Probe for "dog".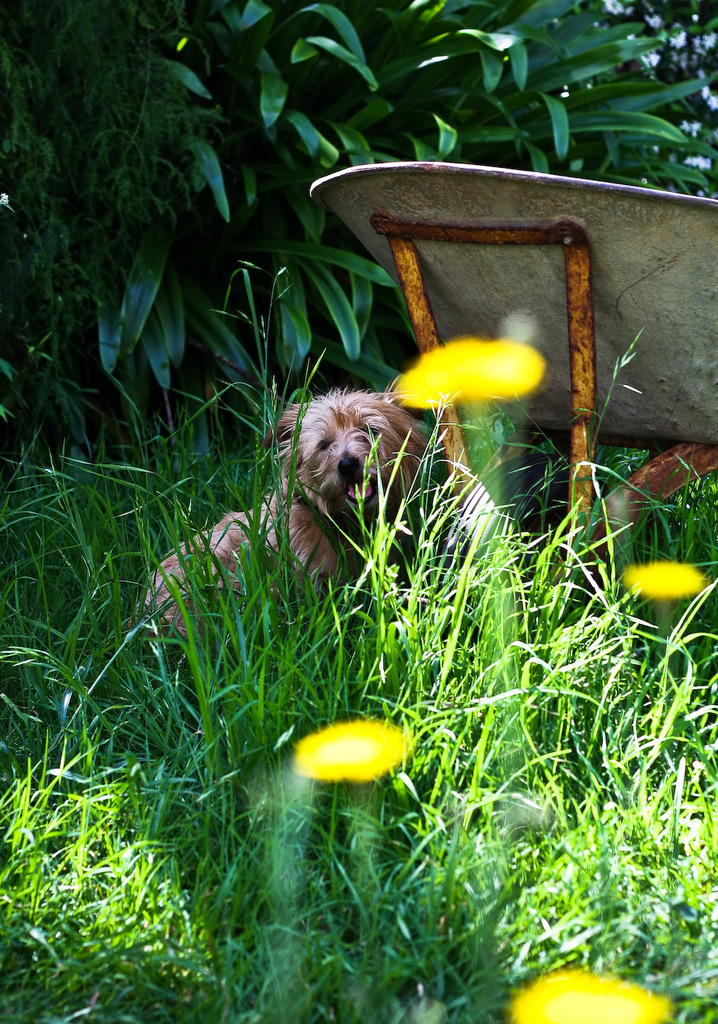
Probe result: 130, 378, 429, 668.
